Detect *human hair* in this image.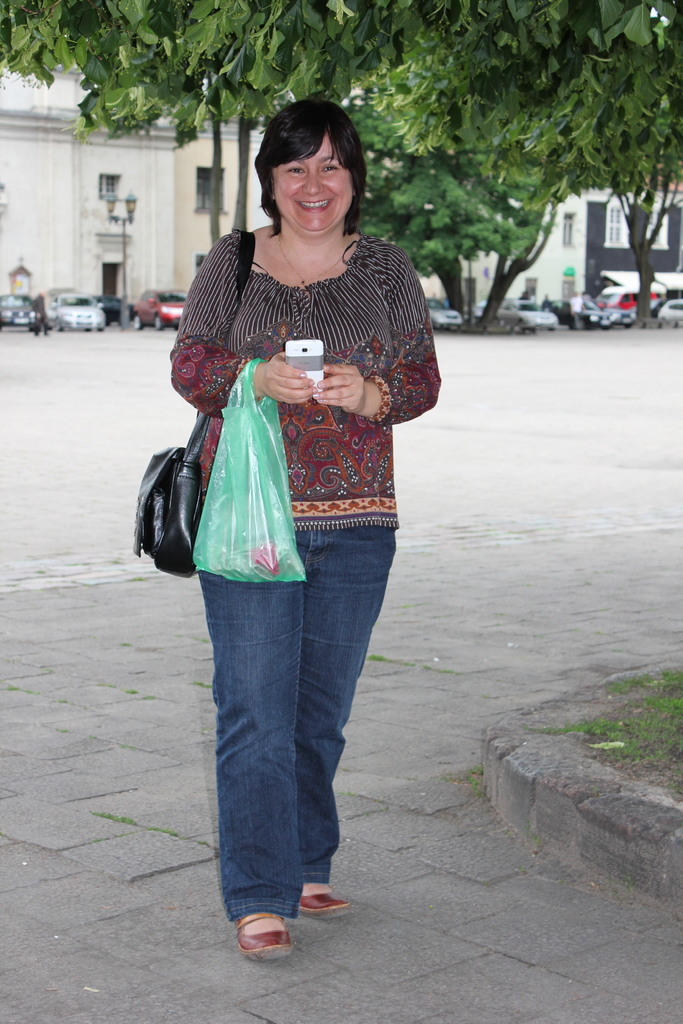
Detection: <box>246,118,366,232</box>.
